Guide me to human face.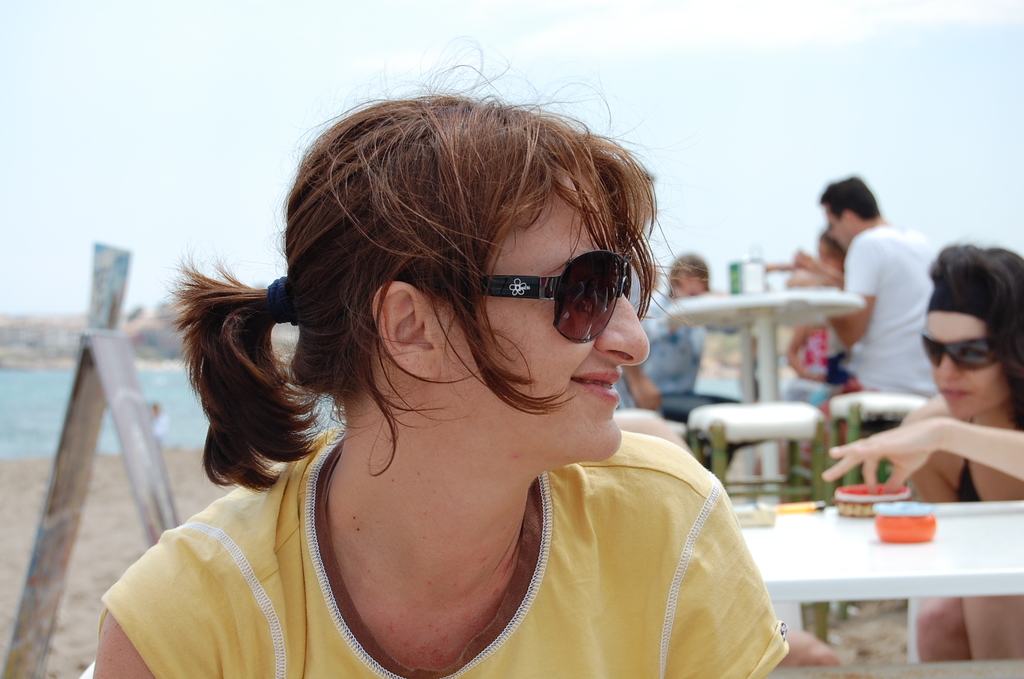
Guidance: <region>819, 238, 847, 267</region>.
